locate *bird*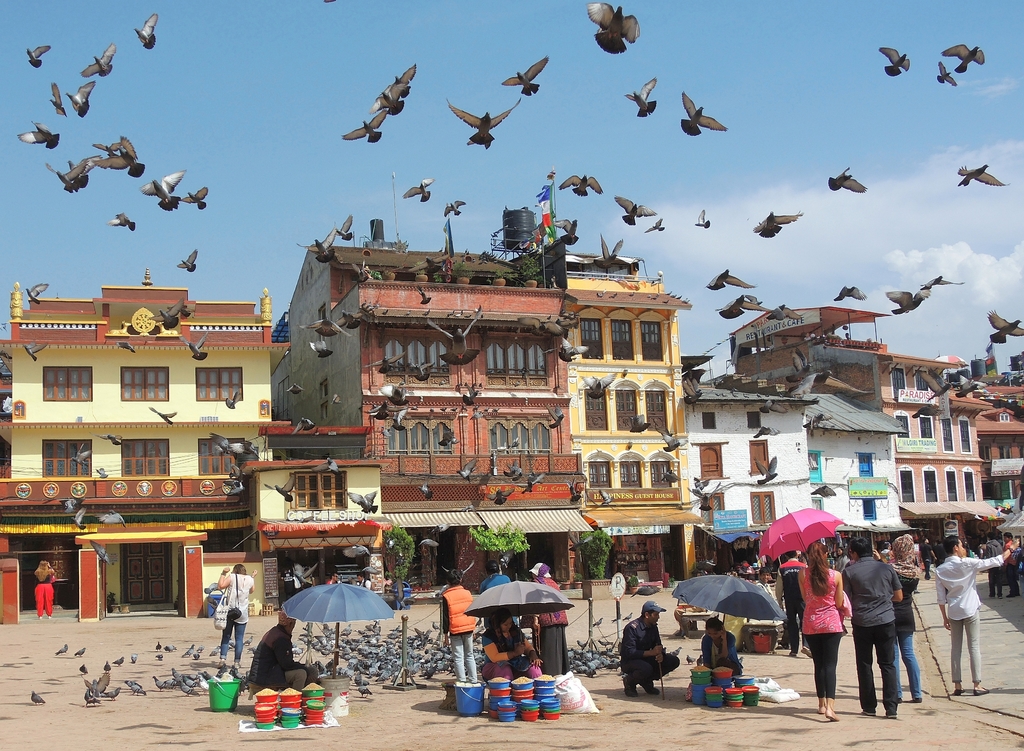
(660, 423, 687, 453)
